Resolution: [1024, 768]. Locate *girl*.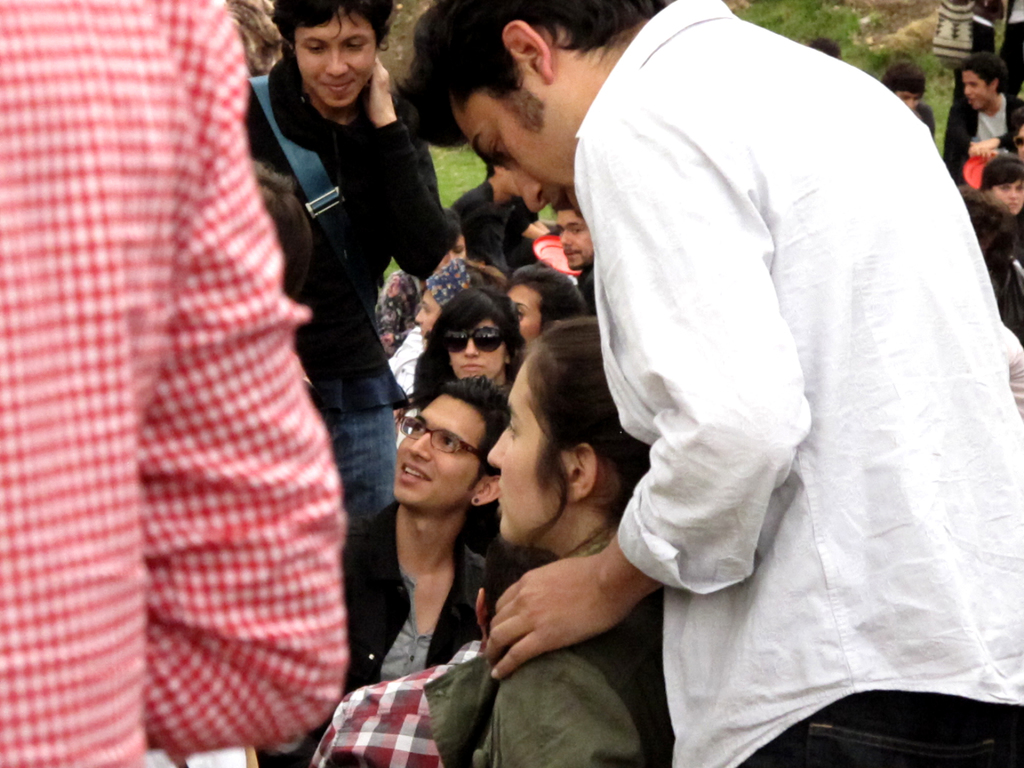
pyautogui.locateOnScreen(241, 0, 450, 667).
